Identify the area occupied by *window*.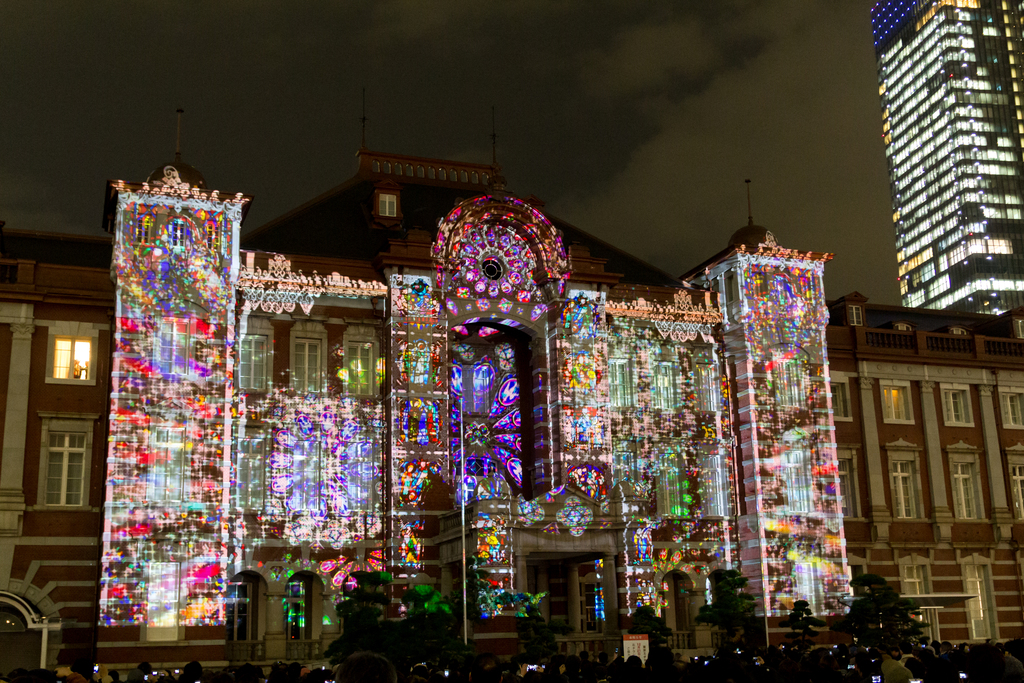
Area: 143,406,196,503.
